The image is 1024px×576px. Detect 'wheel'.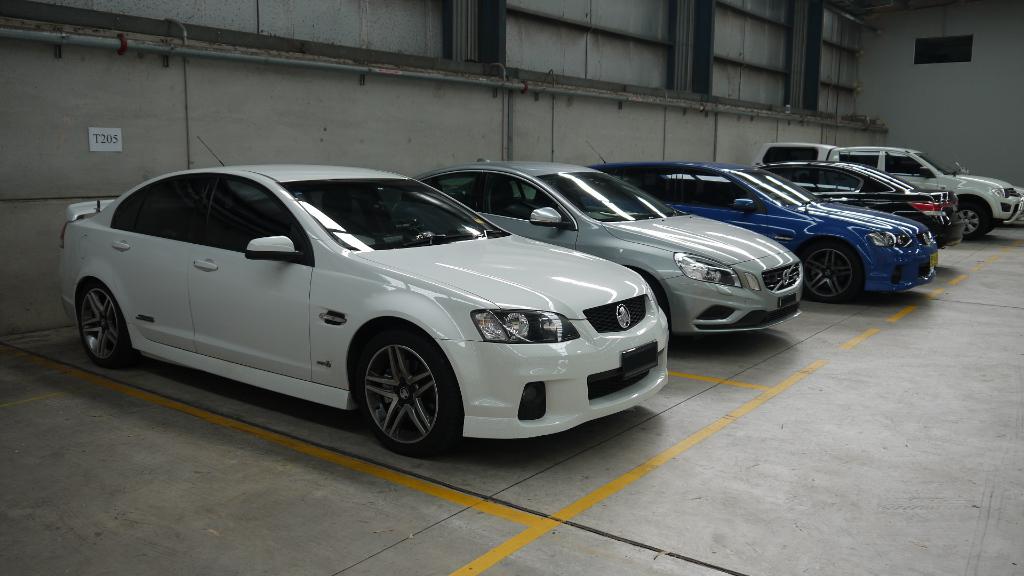
Detection: <region>79, 282, 141, 369</region>.
